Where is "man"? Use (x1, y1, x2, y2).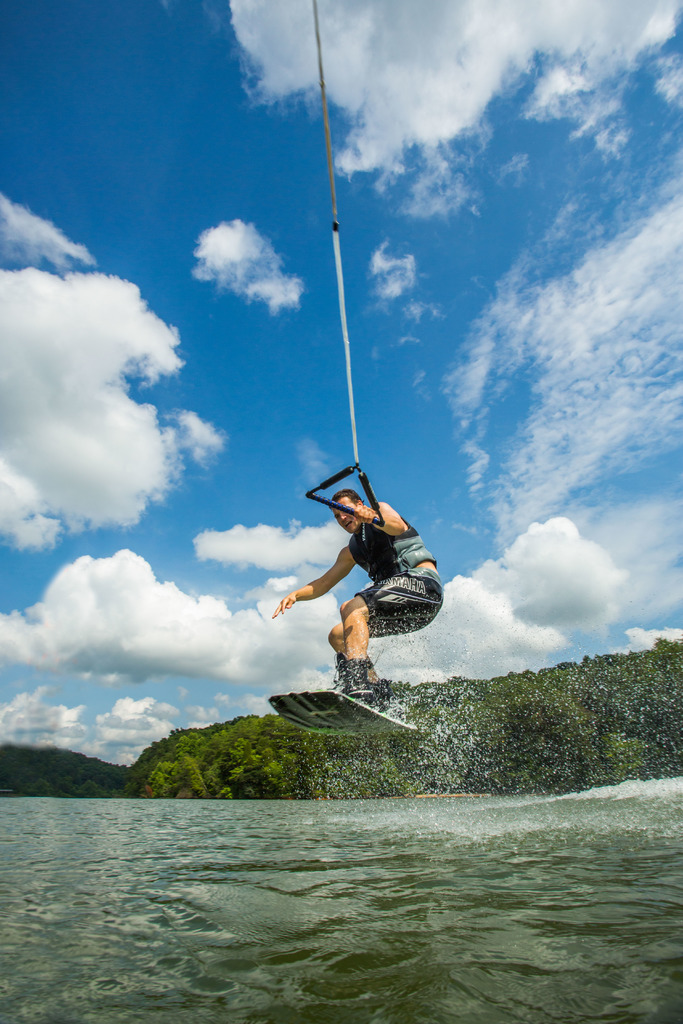
(271, 485, 455, 688).
